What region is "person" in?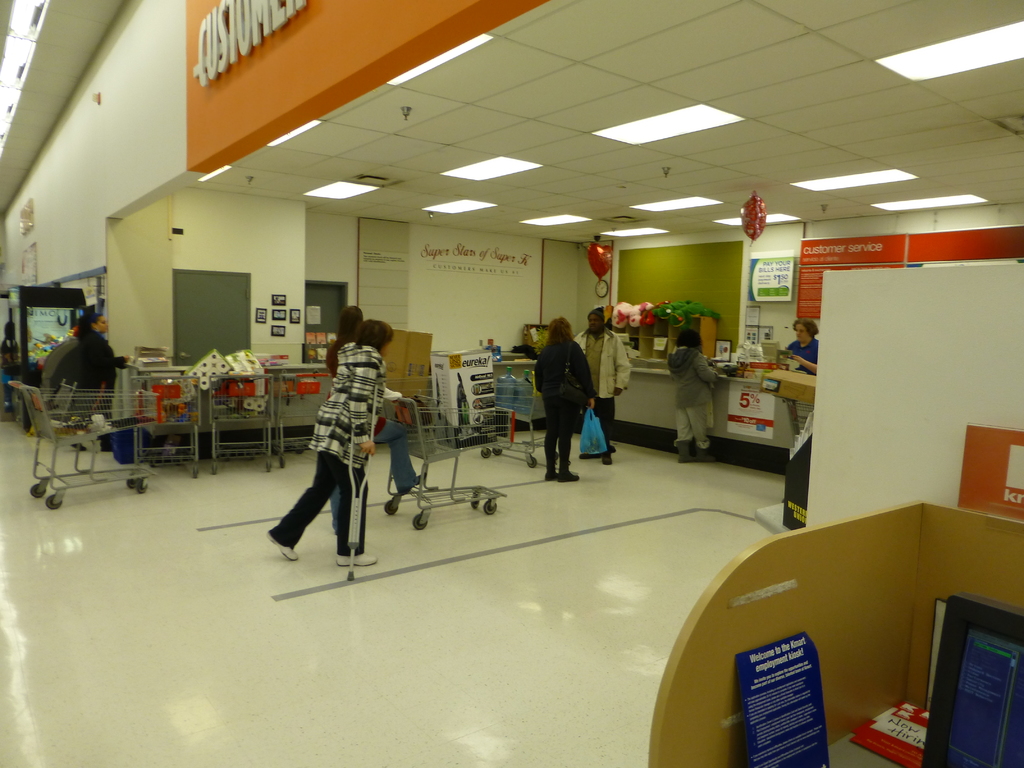
<bbox>321, 300, 413, 543</bbox>.
